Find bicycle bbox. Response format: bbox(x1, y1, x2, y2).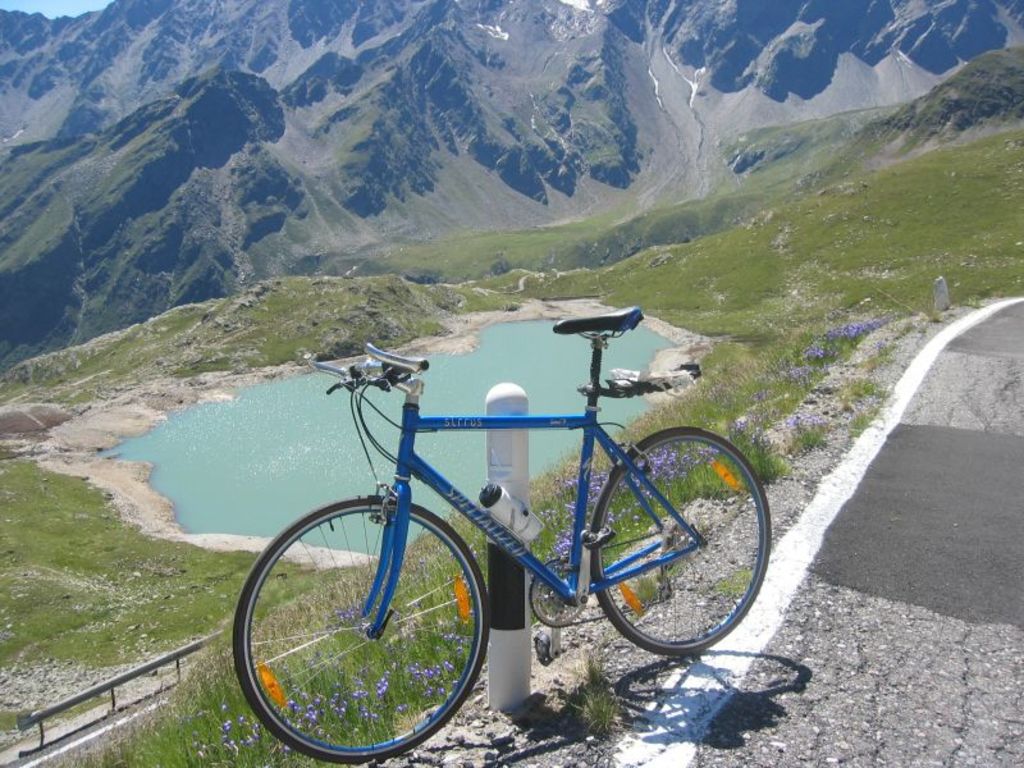
bbox(234, 324, 769, 739).
